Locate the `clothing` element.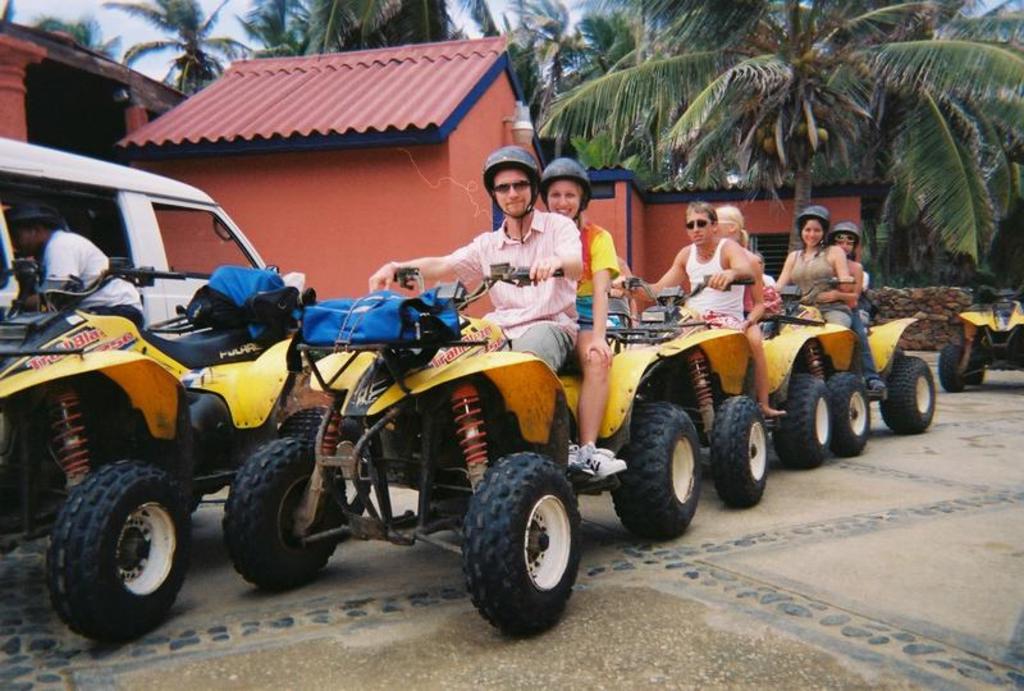
Element bbox: region(847, 252, 878, 383).
